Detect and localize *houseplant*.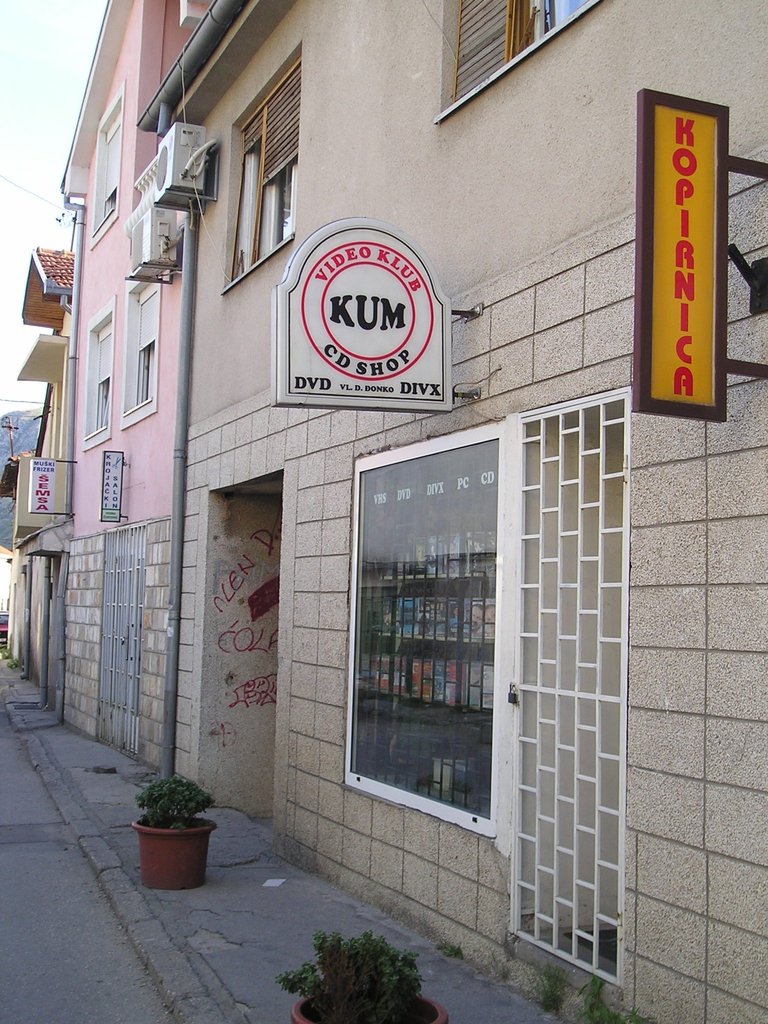
Localized at (133, 776, 220, 891).
